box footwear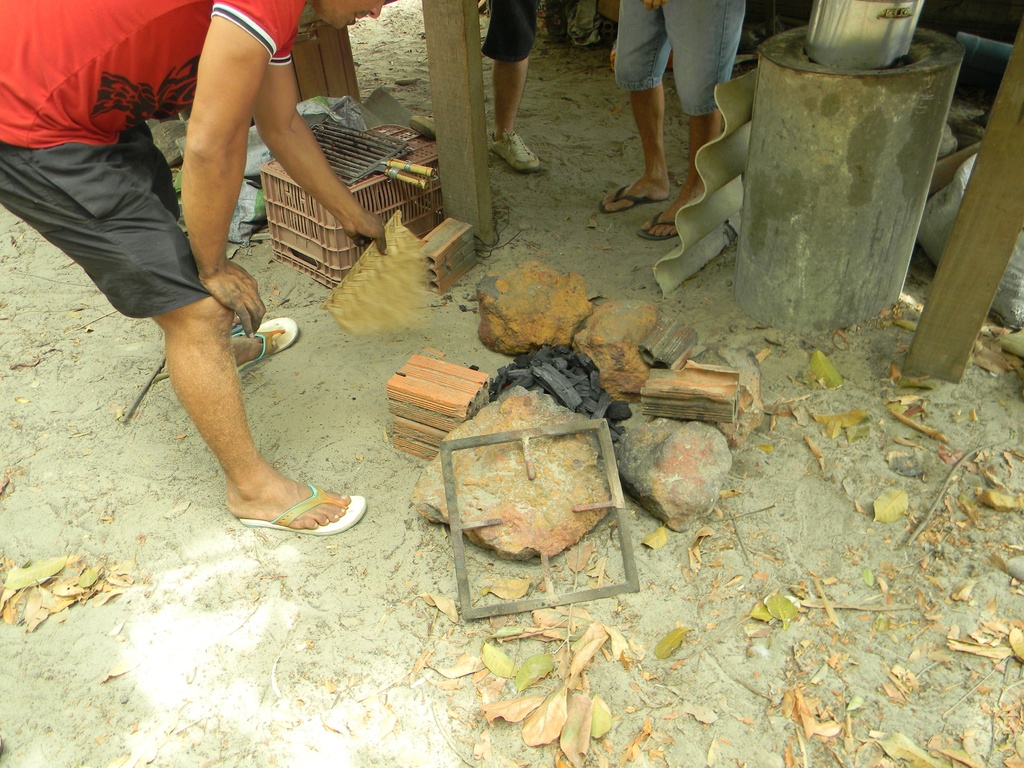
bbox=[488, 129, 546, 177]
